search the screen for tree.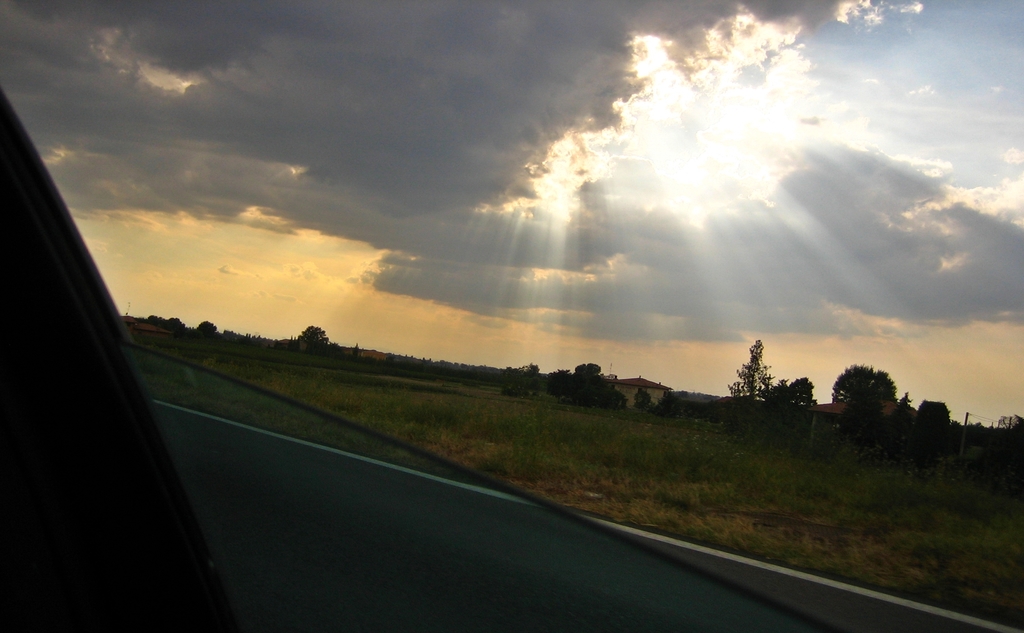
Found at 775 370 815 441.
